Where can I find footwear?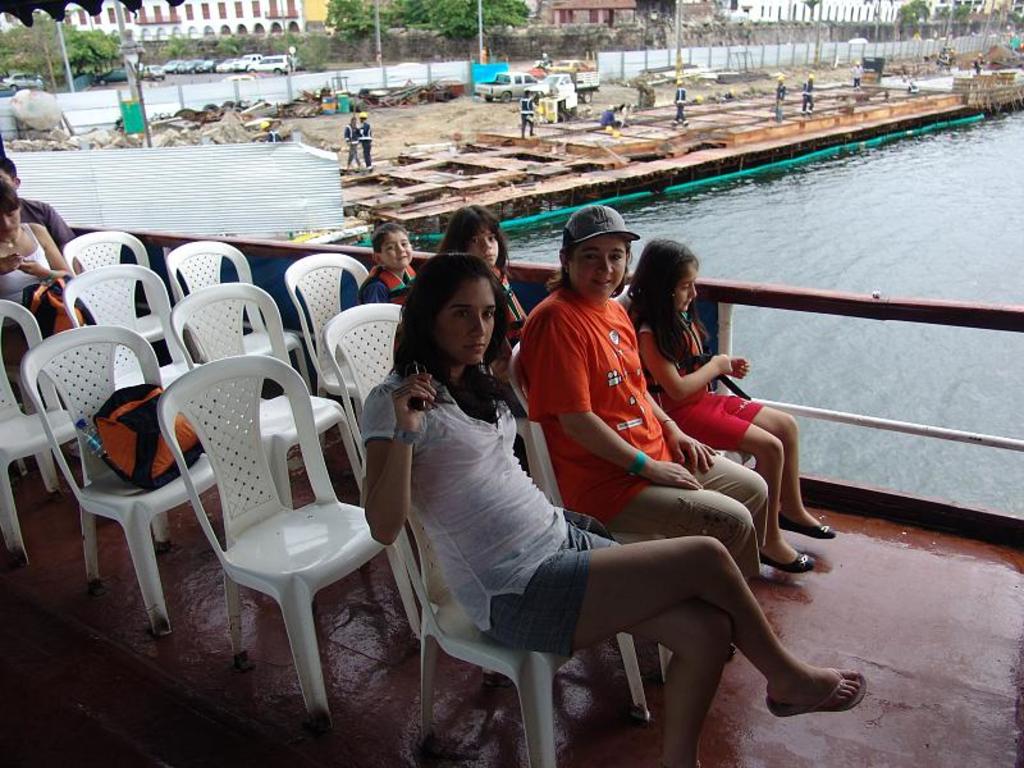
You can find it at 759,553,815,580.
